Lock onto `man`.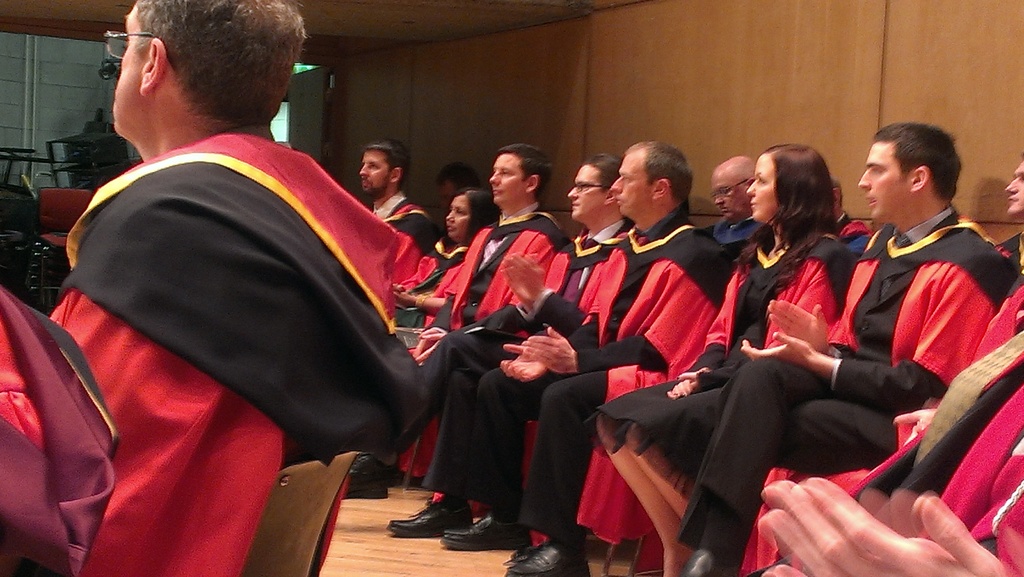
Locked: [697, 150, 765, 253].
